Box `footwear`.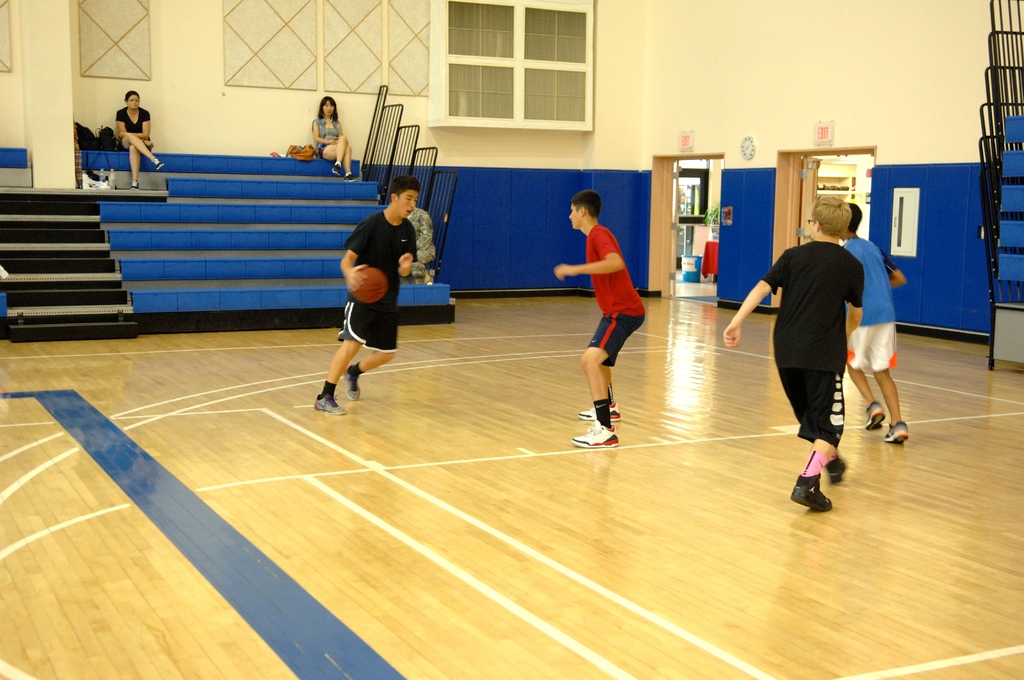
(791,474,833,513).
